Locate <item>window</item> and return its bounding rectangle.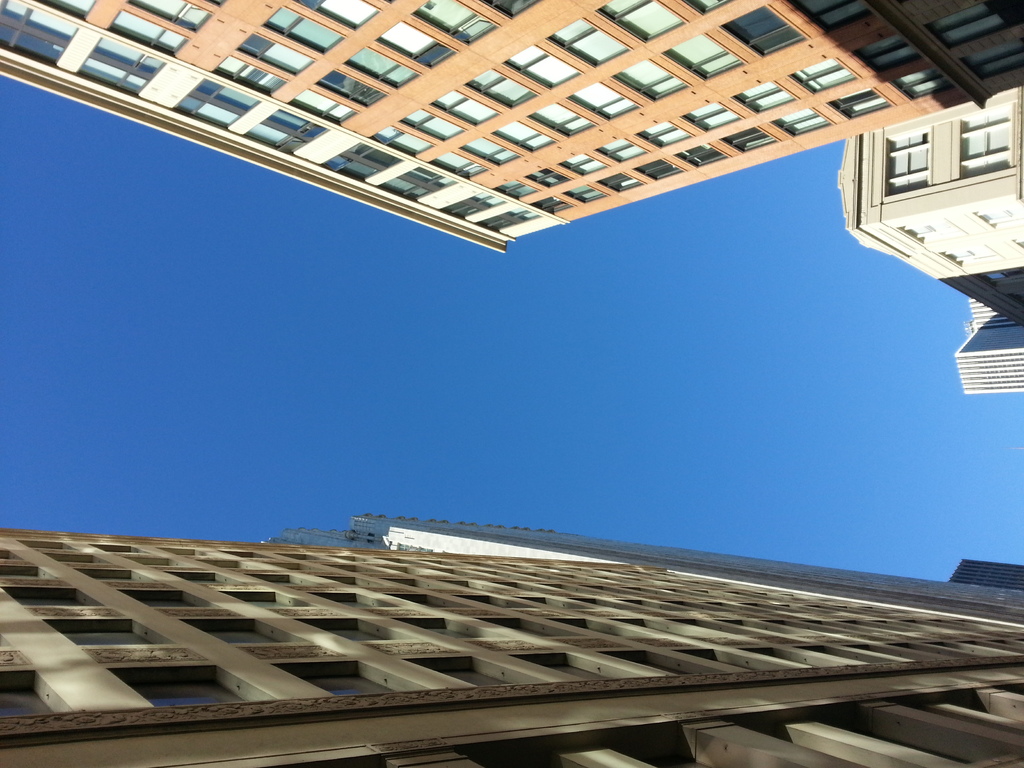
[413, 0, 499, 47].
